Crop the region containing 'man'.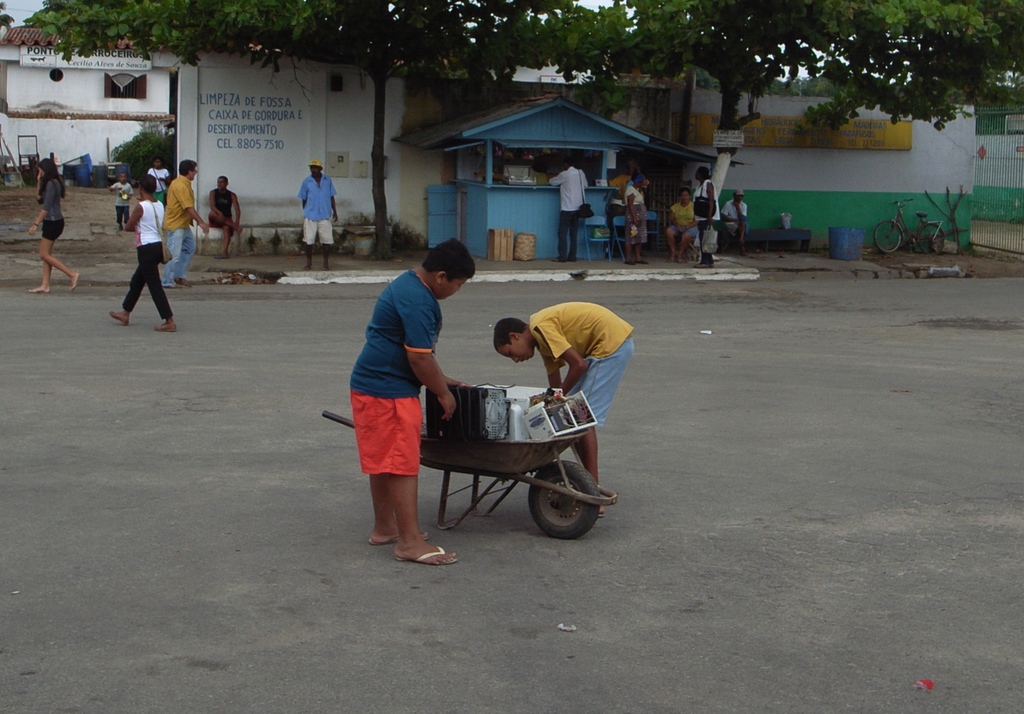
Crop region: rect(547, 157, 594, 264).
